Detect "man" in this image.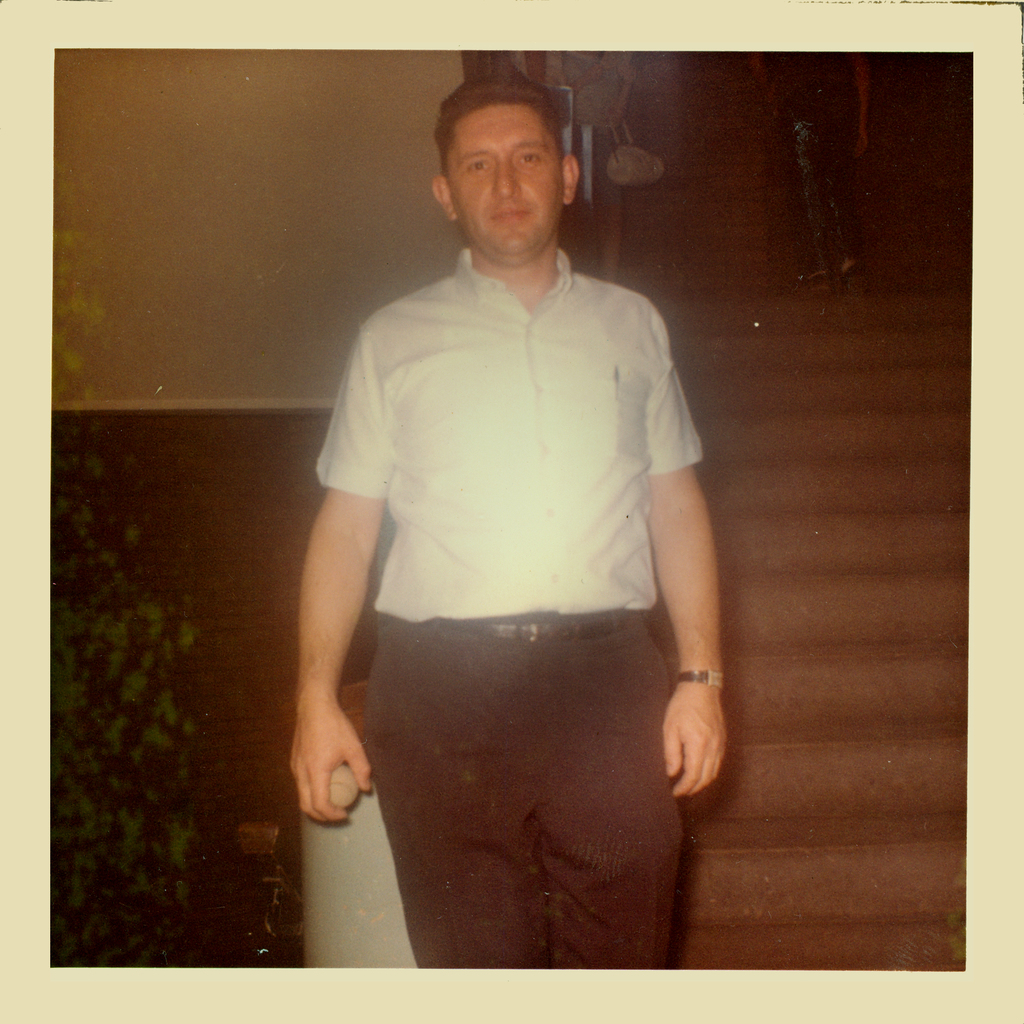
Detection: 285:42:753:998.
